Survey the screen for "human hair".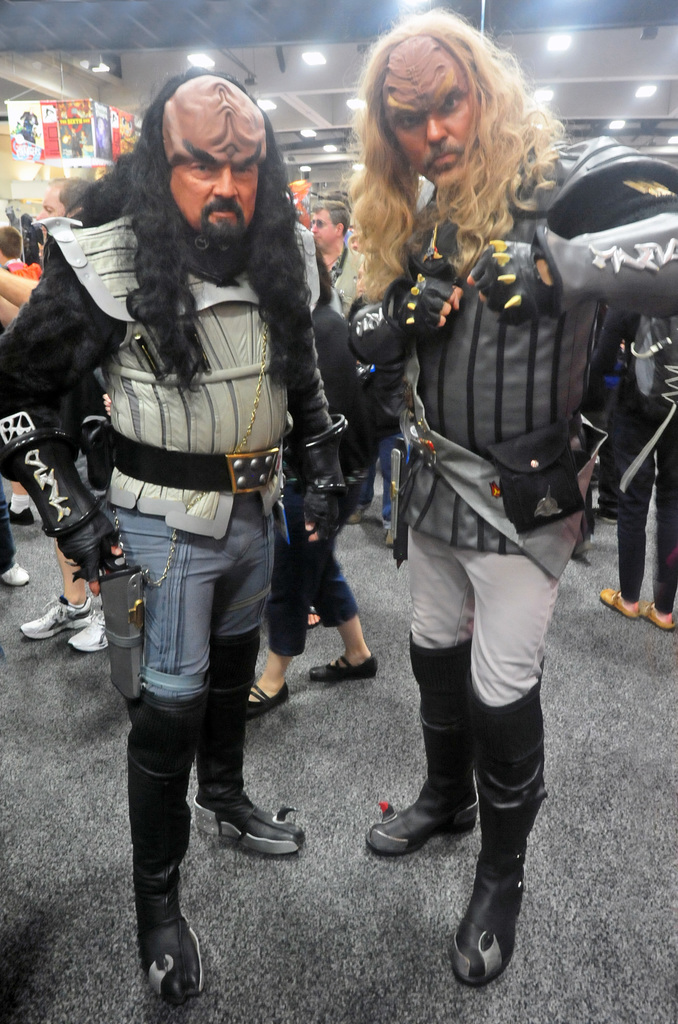
Survey found: [x1=312, y1=200, x2=347, y2=239].
